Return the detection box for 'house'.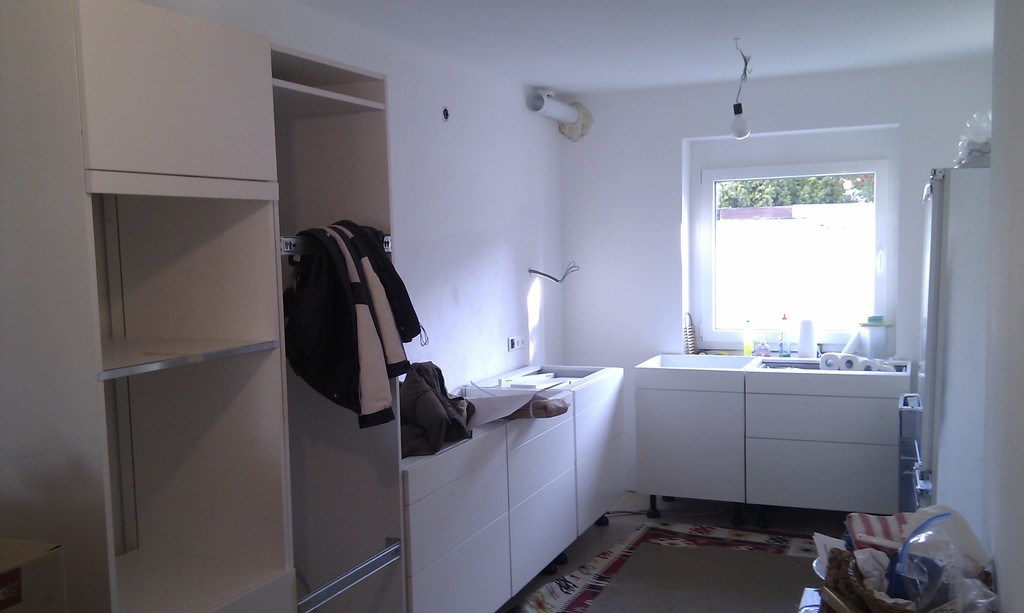
0,0,1023,612.
